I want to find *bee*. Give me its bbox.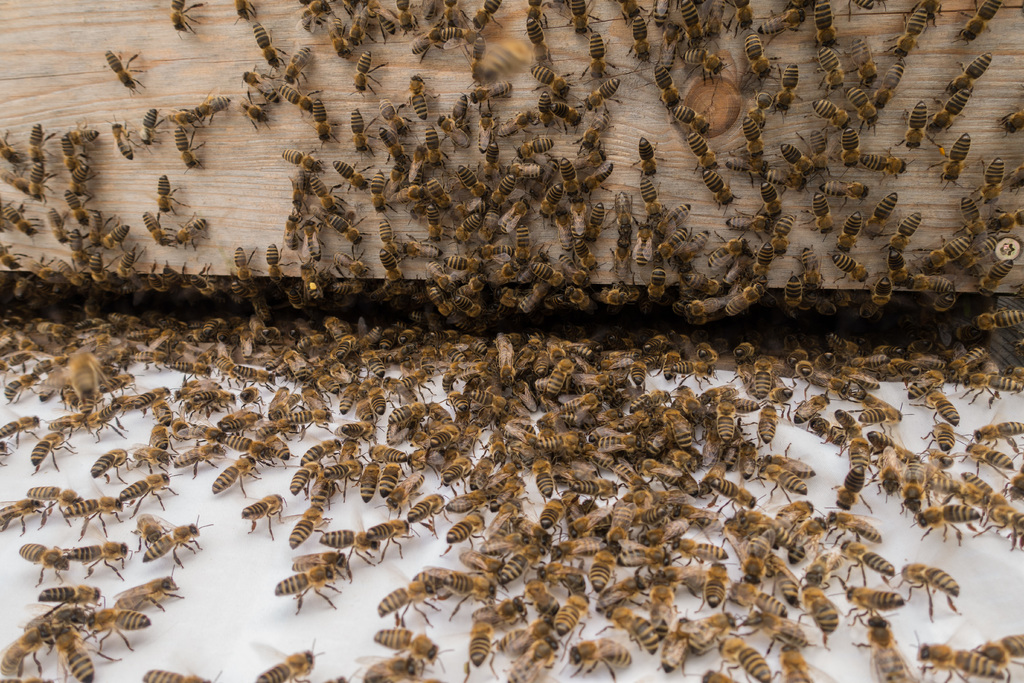
882 6 932 58.
